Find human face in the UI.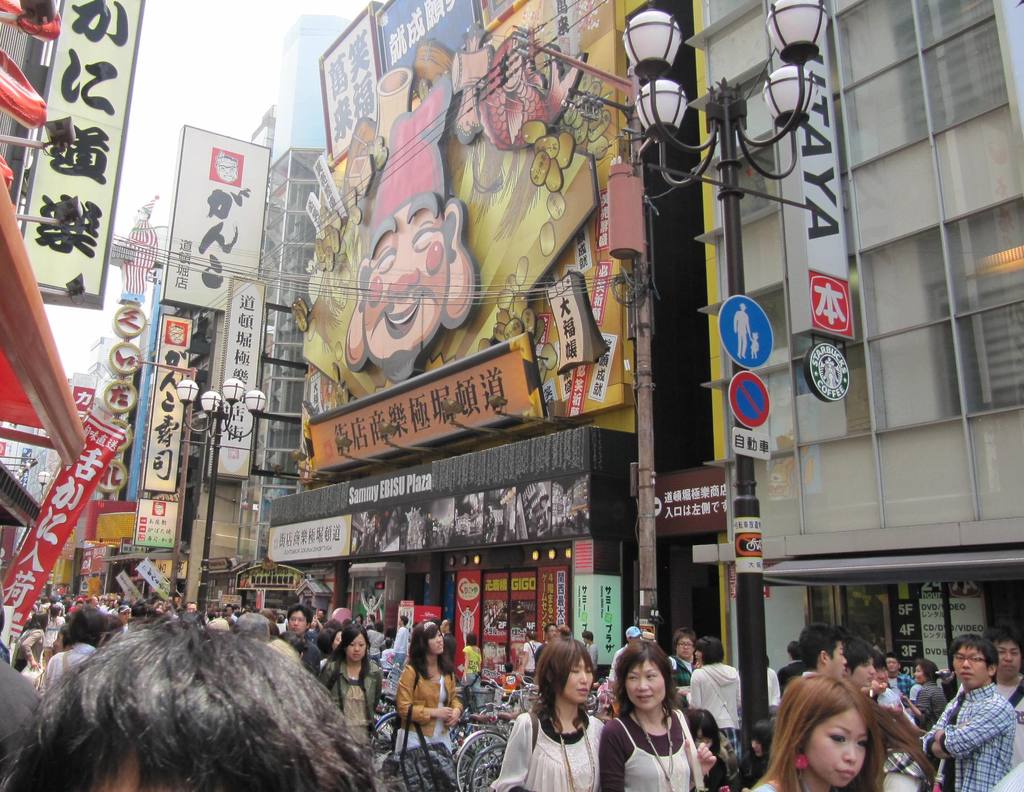
UI element at box=[348, 635, 367, 660].
